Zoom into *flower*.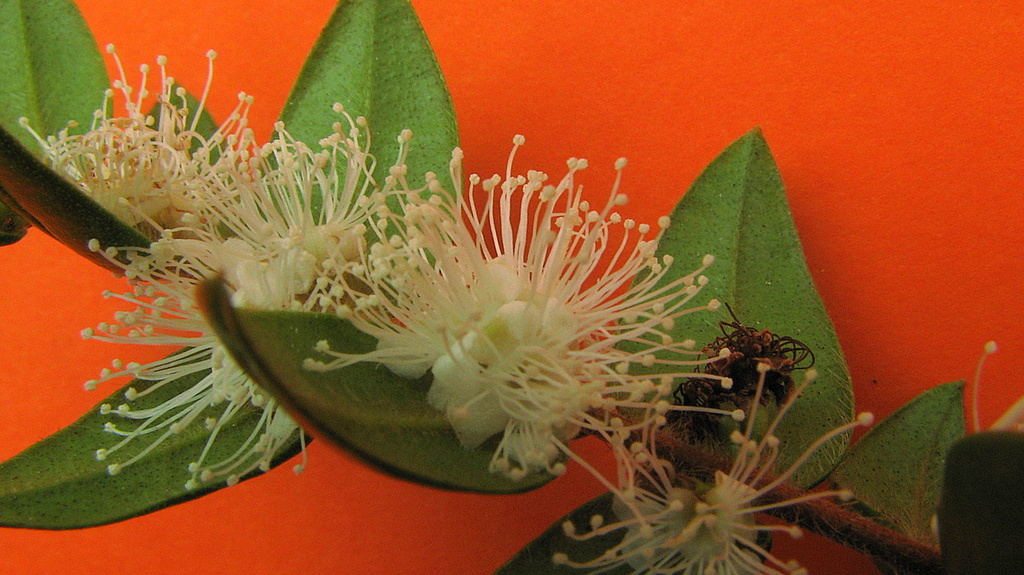
Zoom target: bbox=(565, 346, 888, 574).
